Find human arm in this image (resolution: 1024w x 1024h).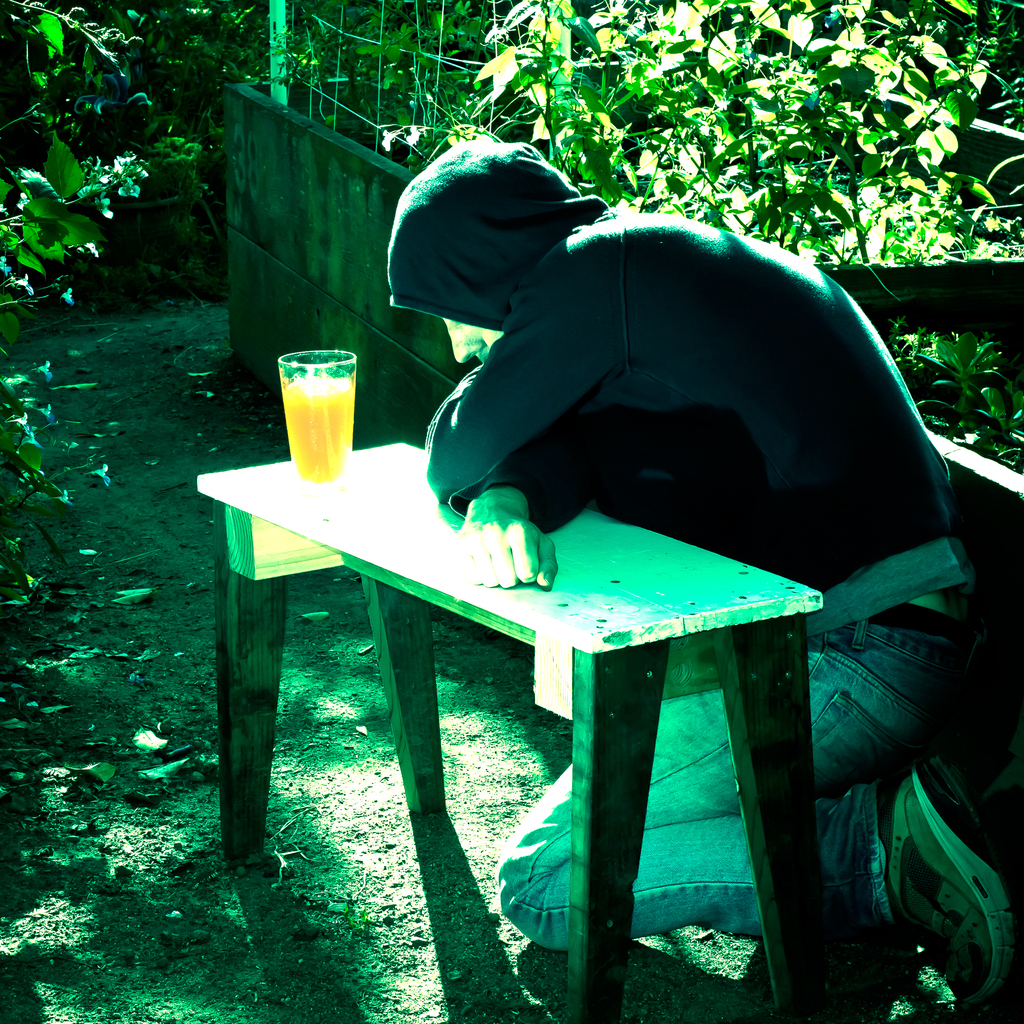
region(428, 259, 604, 503).
